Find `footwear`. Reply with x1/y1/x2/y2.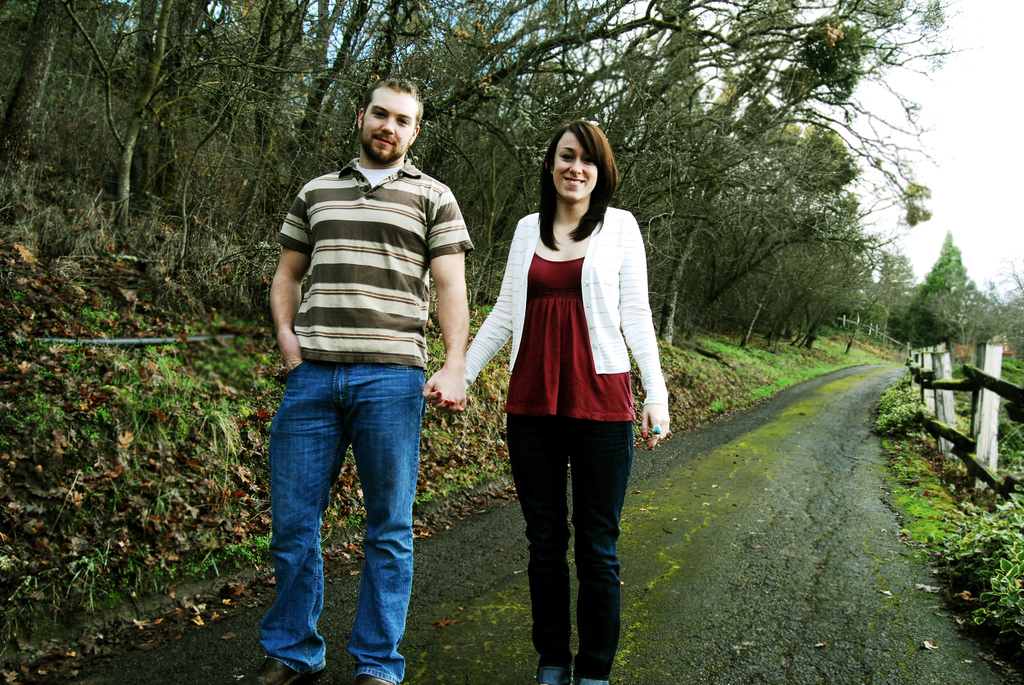
536/657/573/684.
